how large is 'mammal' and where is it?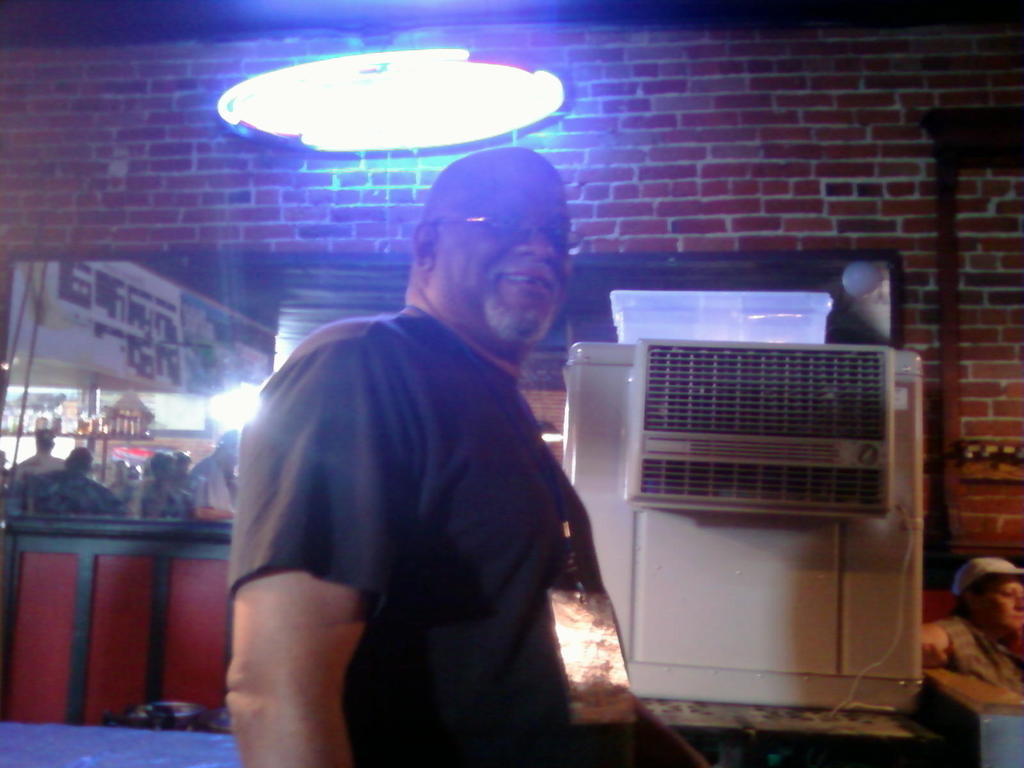
Bounding box: <region>139, 449, 193, 516</region>.
